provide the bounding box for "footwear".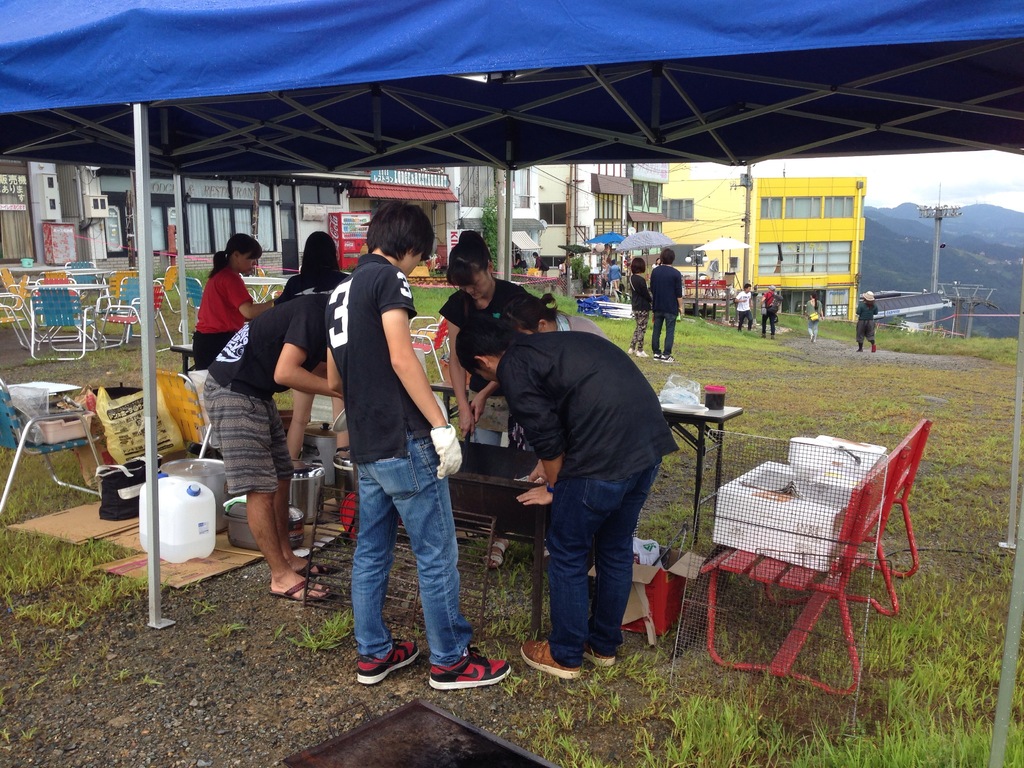
[x1=532, y1=540, x2=551, y2=570].
